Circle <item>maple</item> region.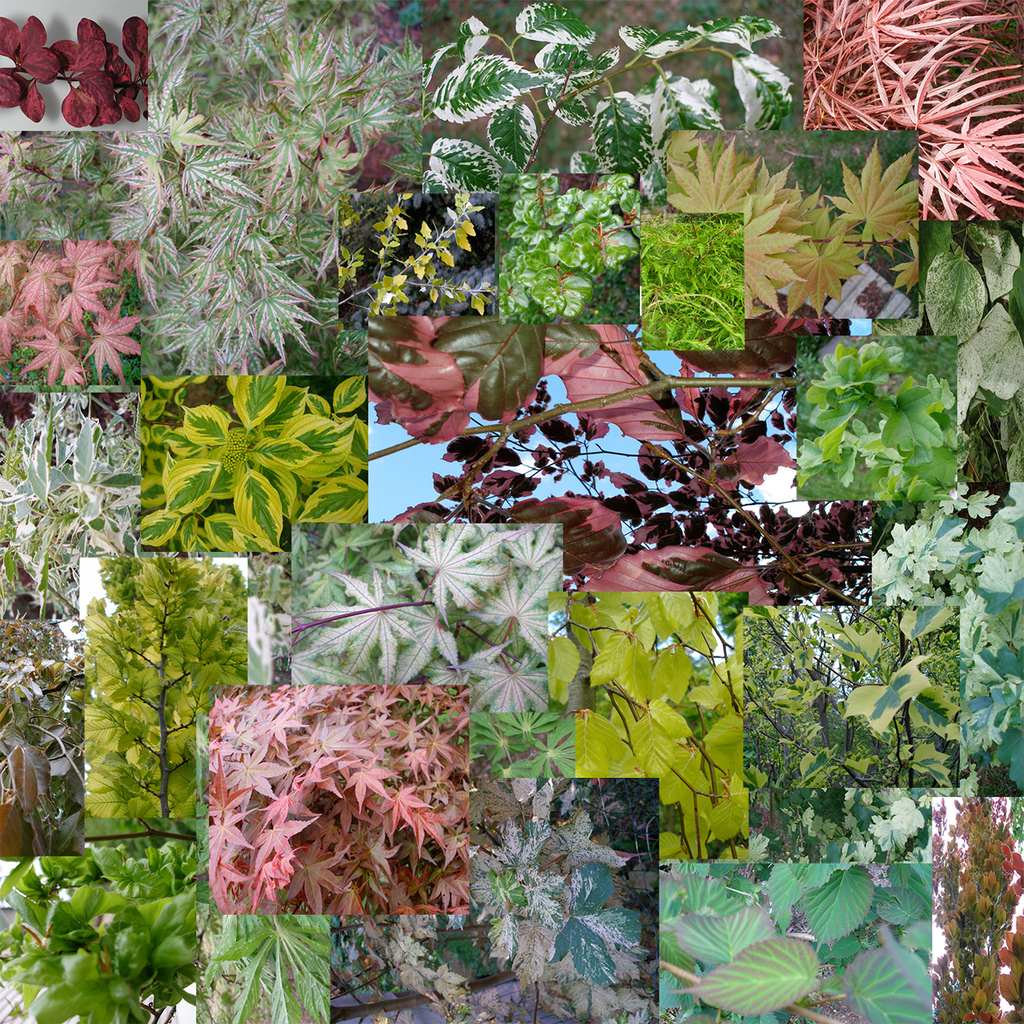
Region: locate(6, 858, 212, 1011).
